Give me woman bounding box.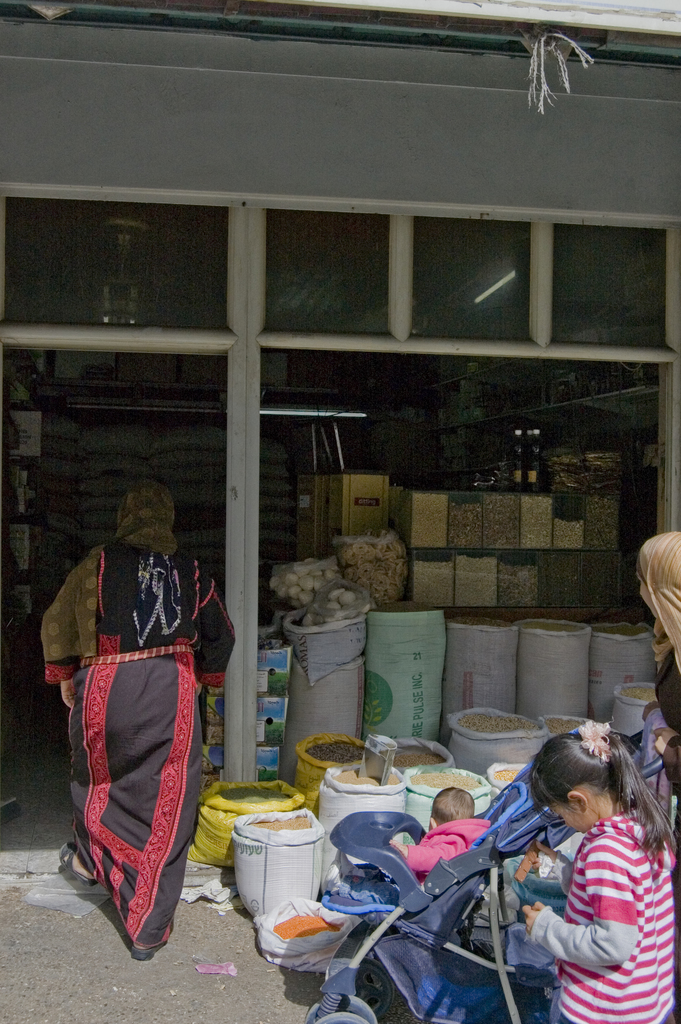
<bbox>632, 529, 680, 790</bbox>.
